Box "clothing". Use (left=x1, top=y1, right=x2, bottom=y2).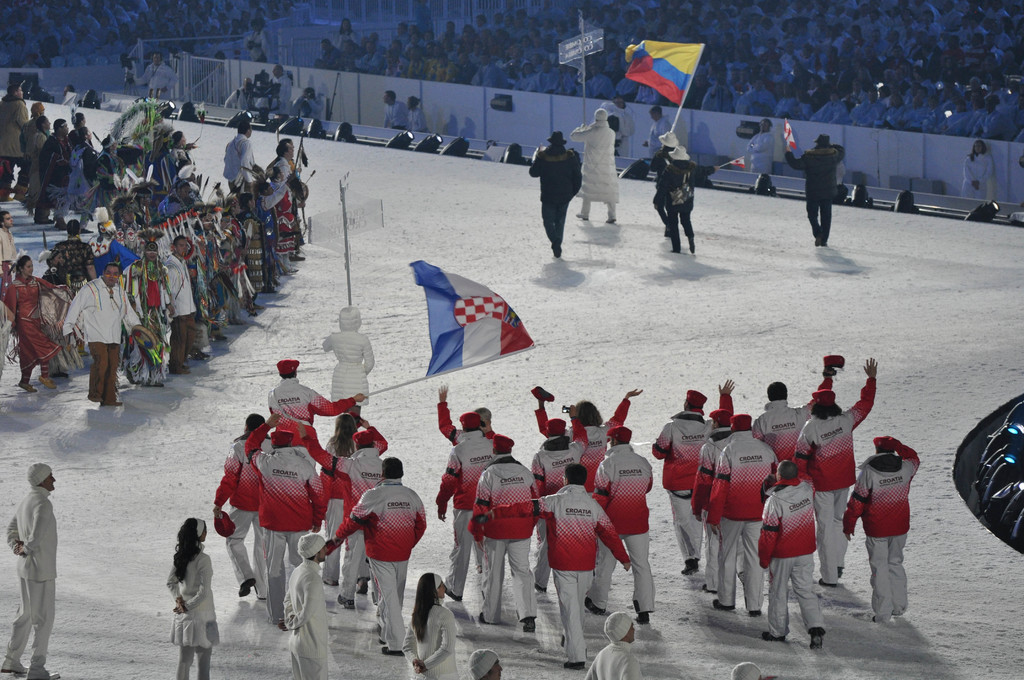
(left=40, top=6, right=44, bottom=14).
